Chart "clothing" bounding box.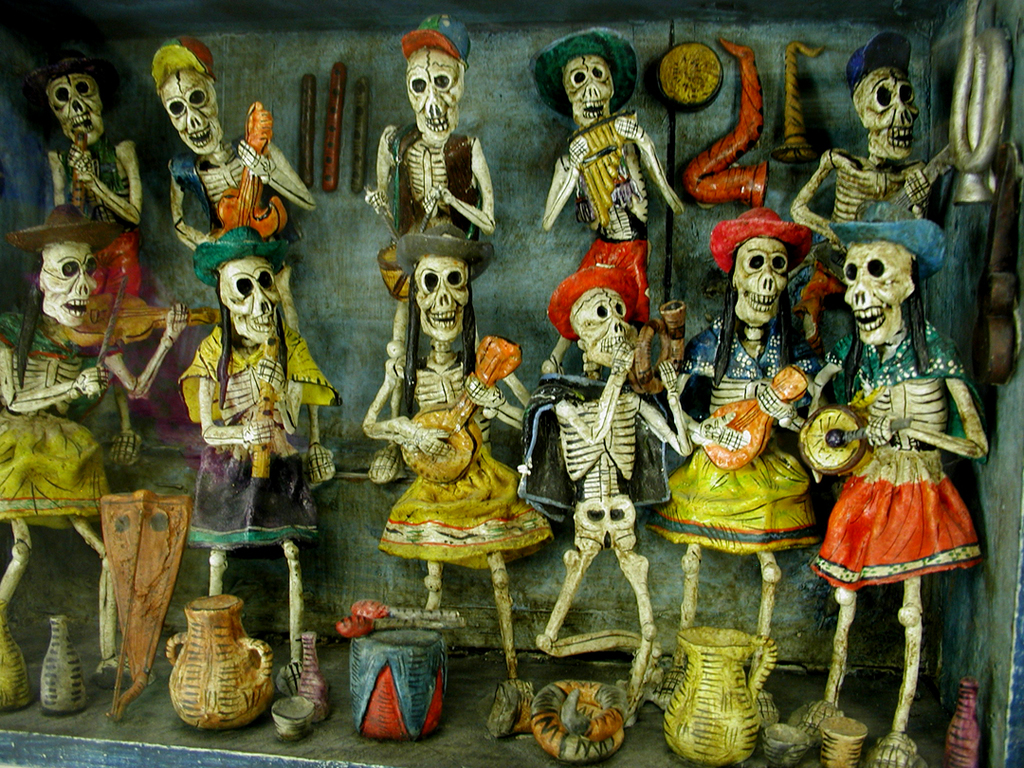
Charted: [0, 311, 116, 521].
